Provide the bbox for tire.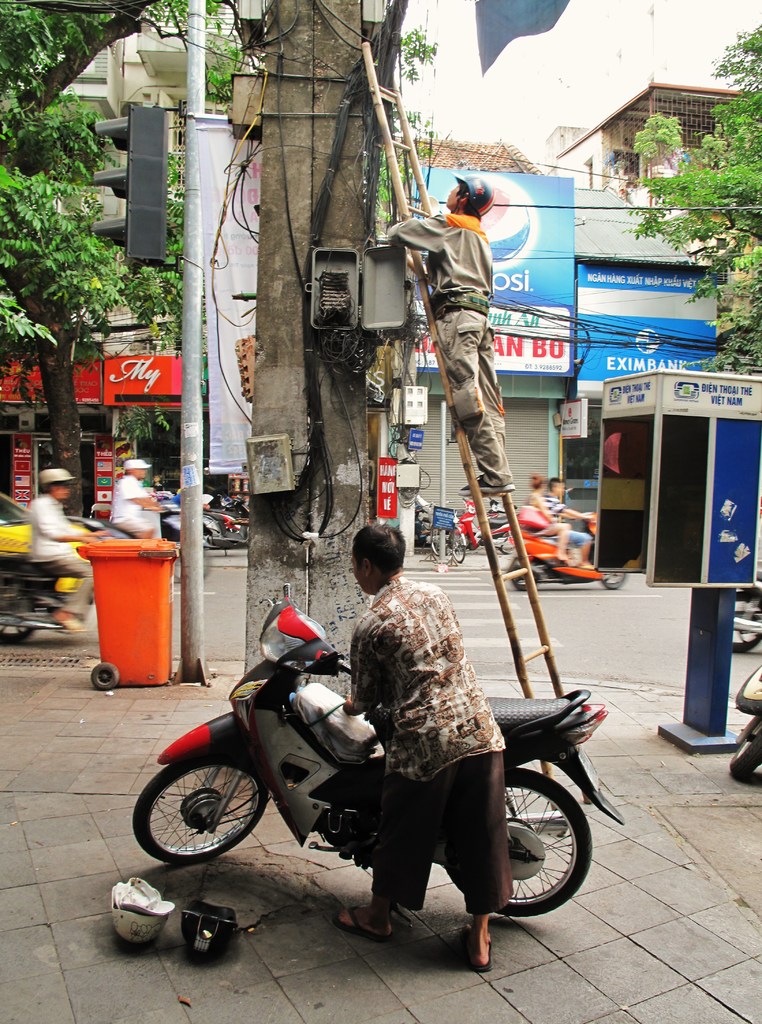
BBox(505, 559, 546, 588).
